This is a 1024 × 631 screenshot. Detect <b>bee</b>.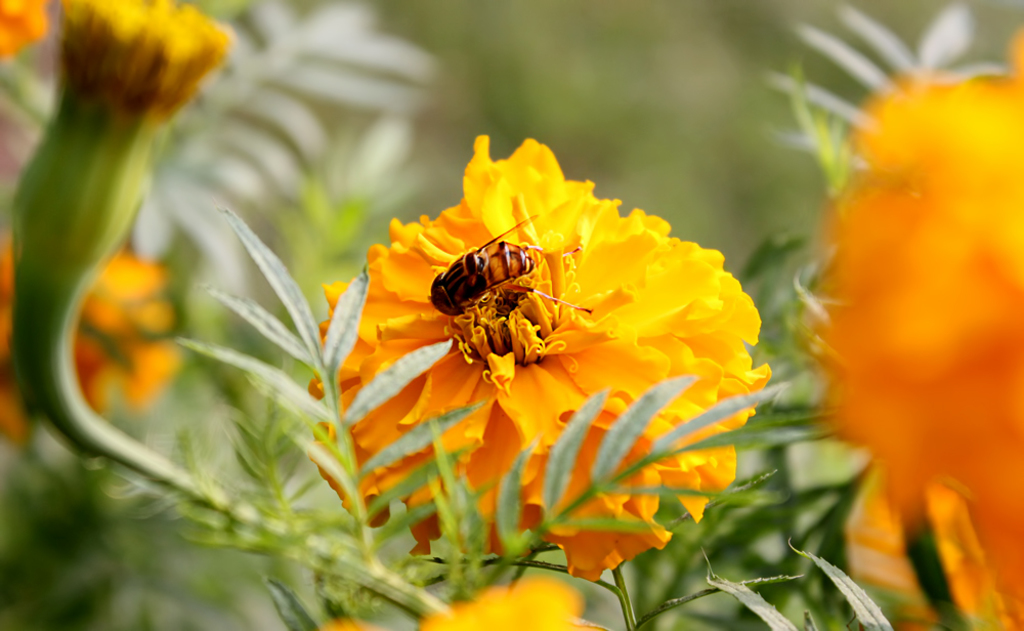
bbox=[431, 213, 592, 329].
